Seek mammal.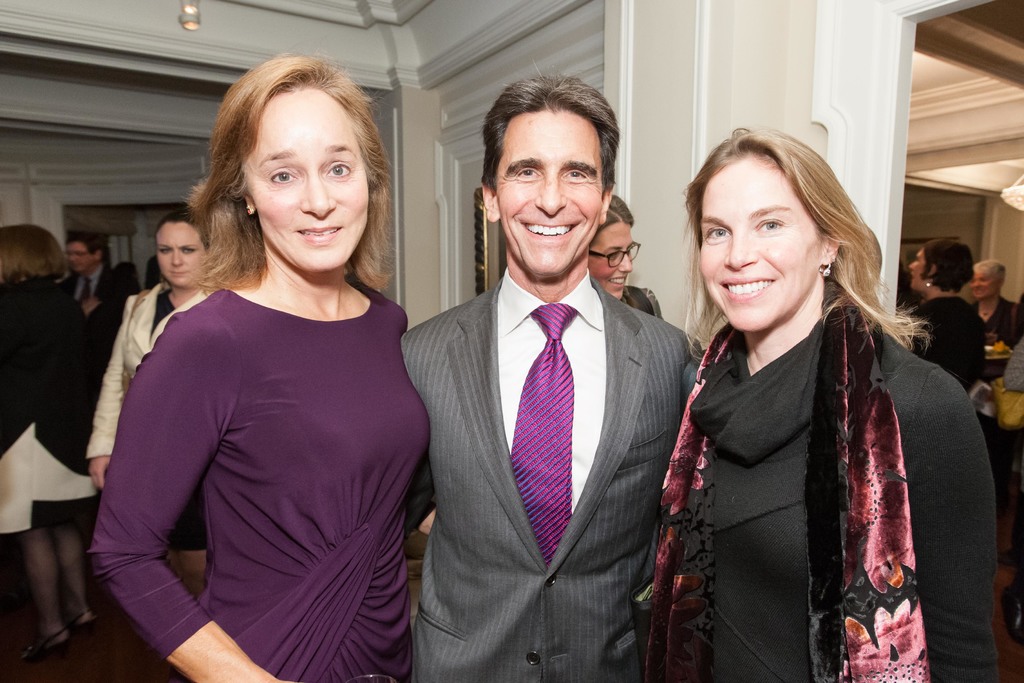
box=[899, 242, 984, 390].
